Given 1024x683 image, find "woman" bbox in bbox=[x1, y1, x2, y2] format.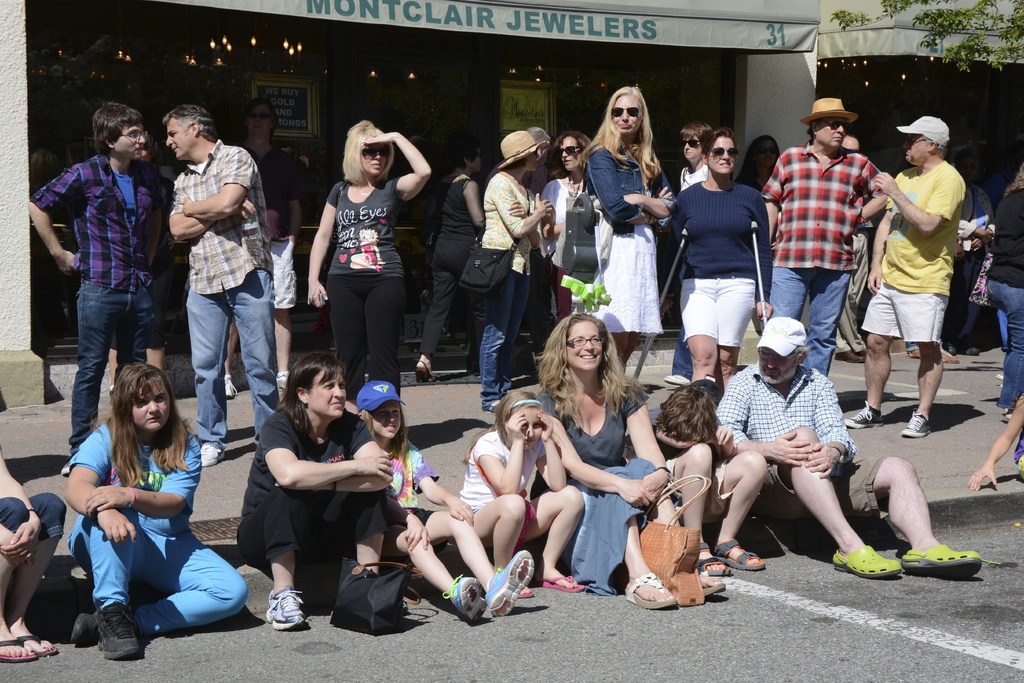
bbox=[308, 120, 433, 413].
